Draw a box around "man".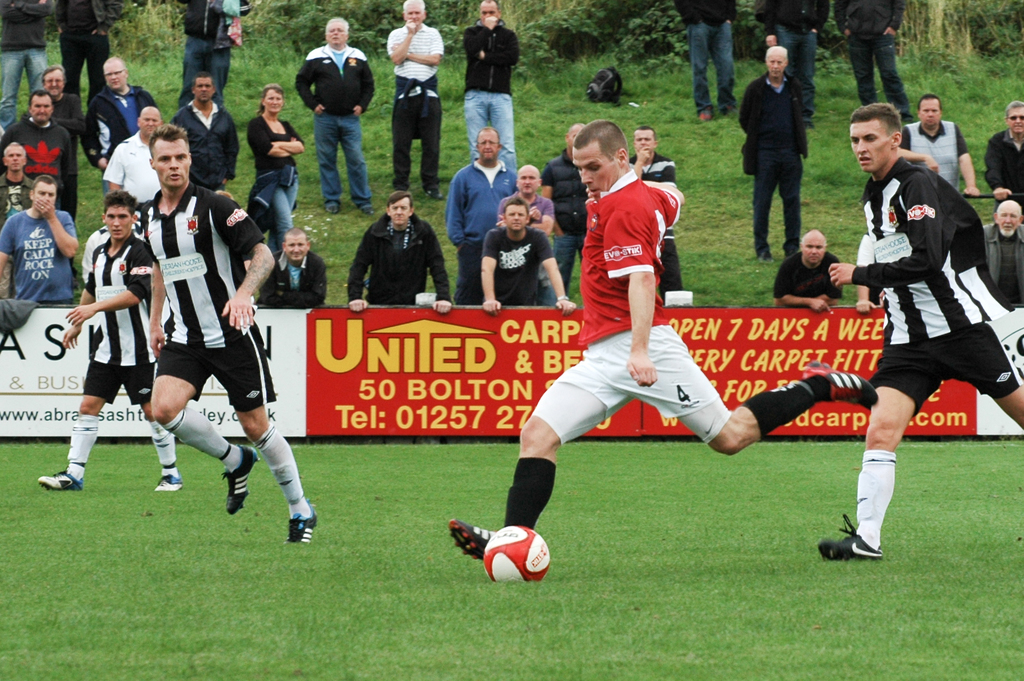
x1=345 y1=196 x2=452 y2=318.
